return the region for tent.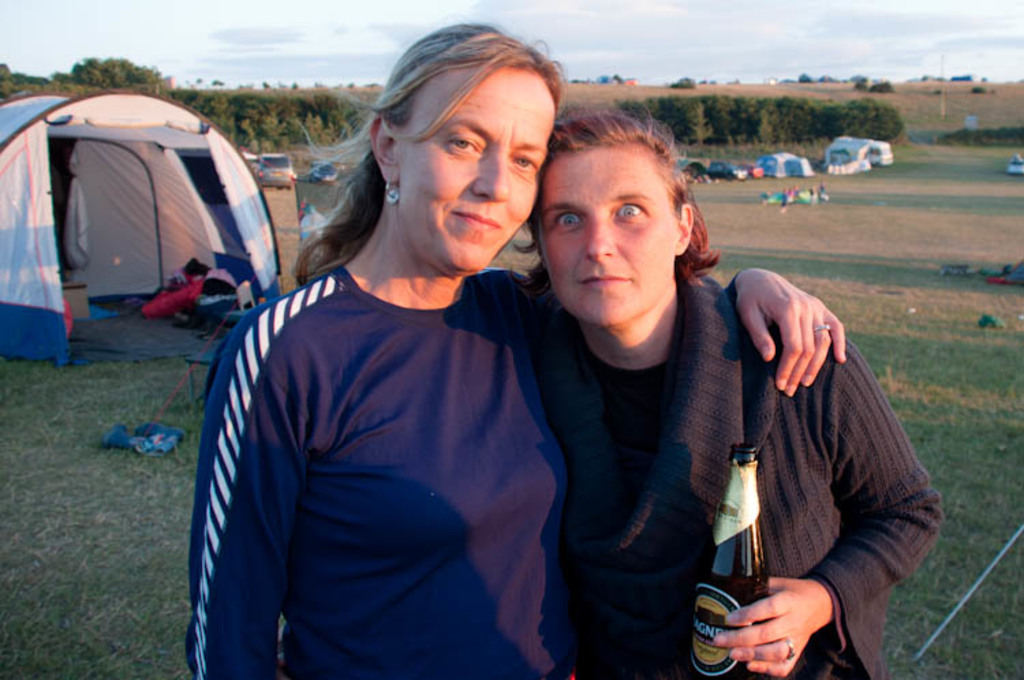
754:154:812:176.
